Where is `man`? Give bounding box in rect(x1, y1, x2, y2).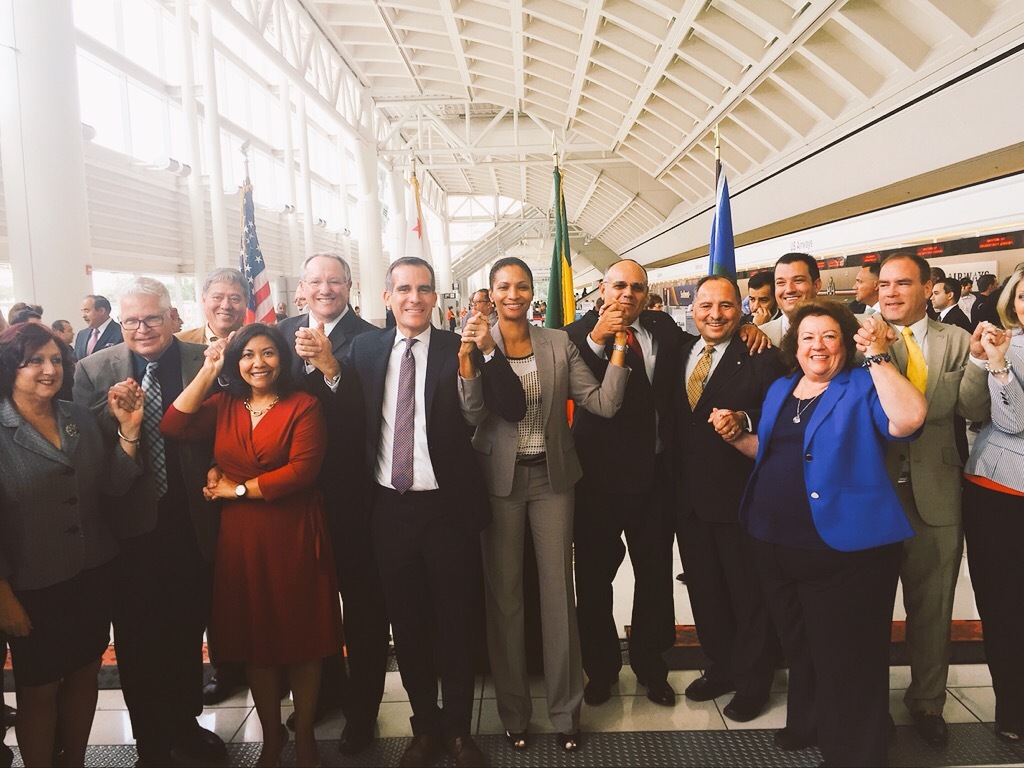
rect(173, 264, 255, 348).
